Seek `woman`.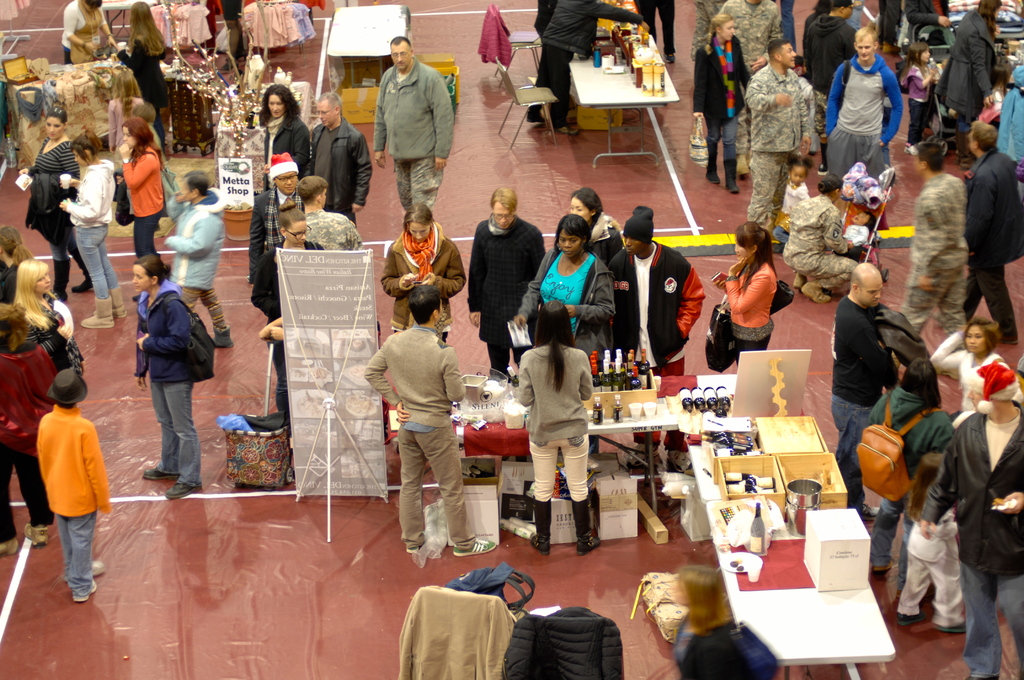
crop(0, 301, 63, 554).
